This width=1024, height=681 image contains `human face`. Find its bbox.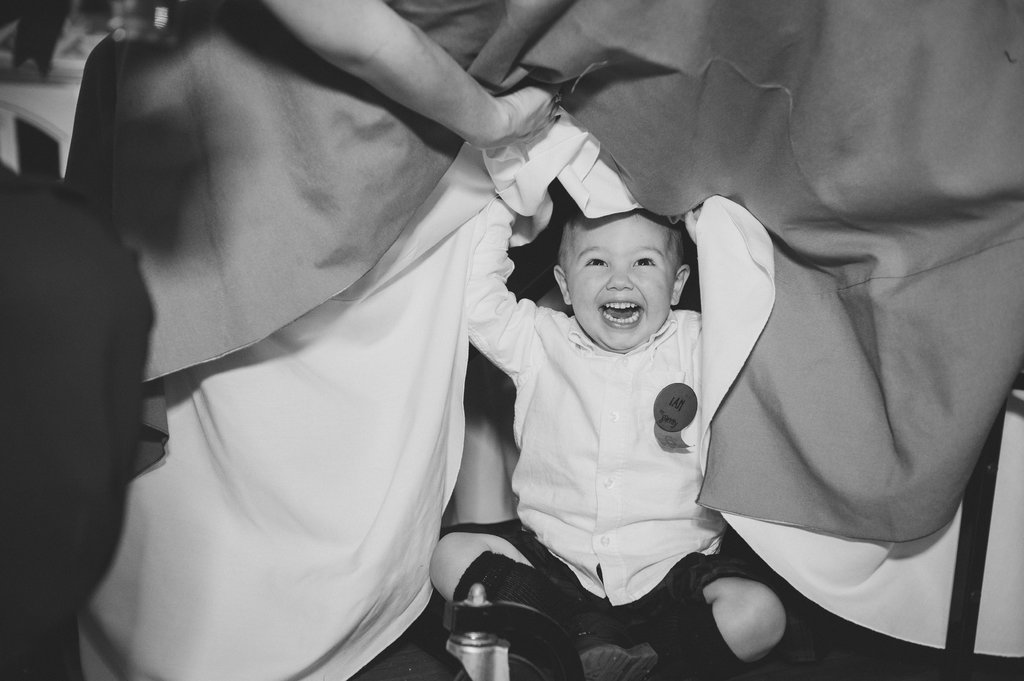
locate(569, 209, 675, 356).
